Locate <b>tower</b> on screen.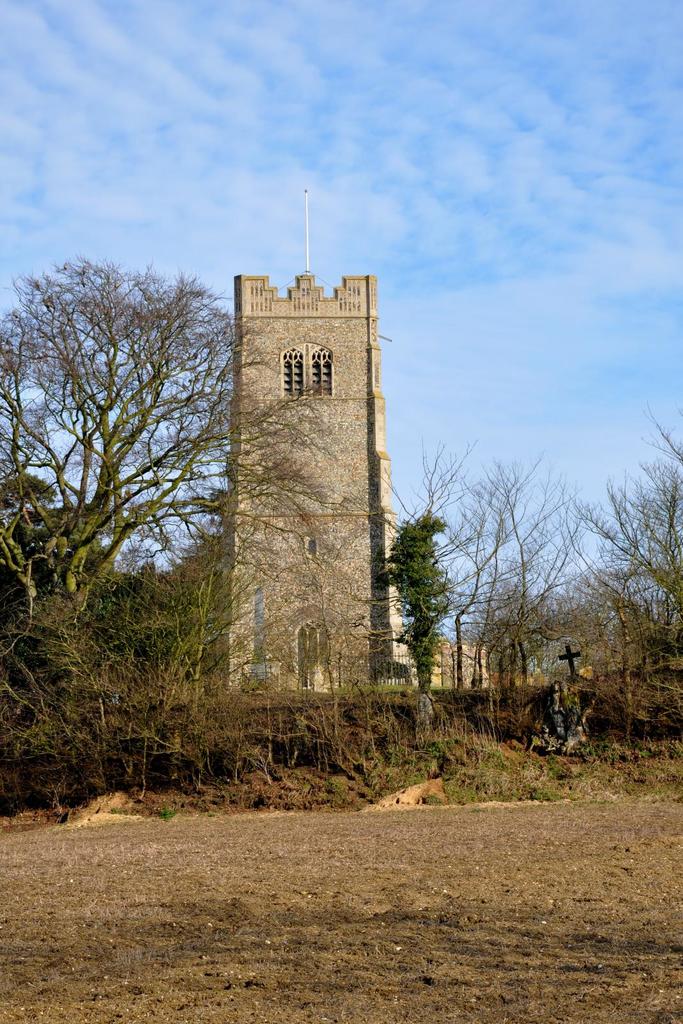
On screen at (214, 272, 414, 700).
